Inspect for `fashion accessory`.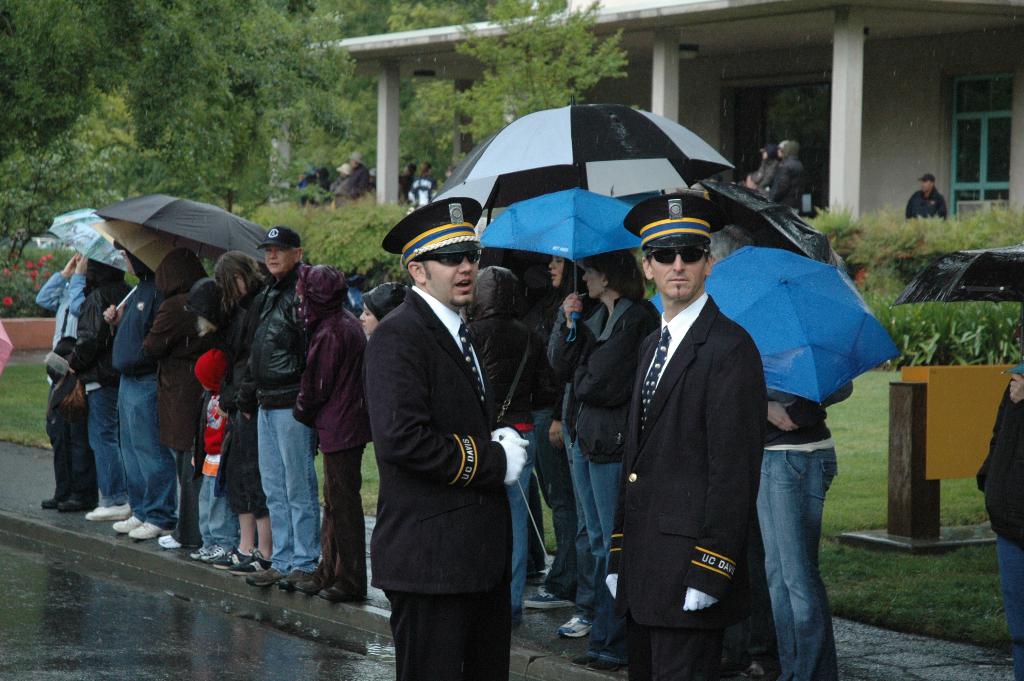
Inspection: 640, 324, 665, 432.
